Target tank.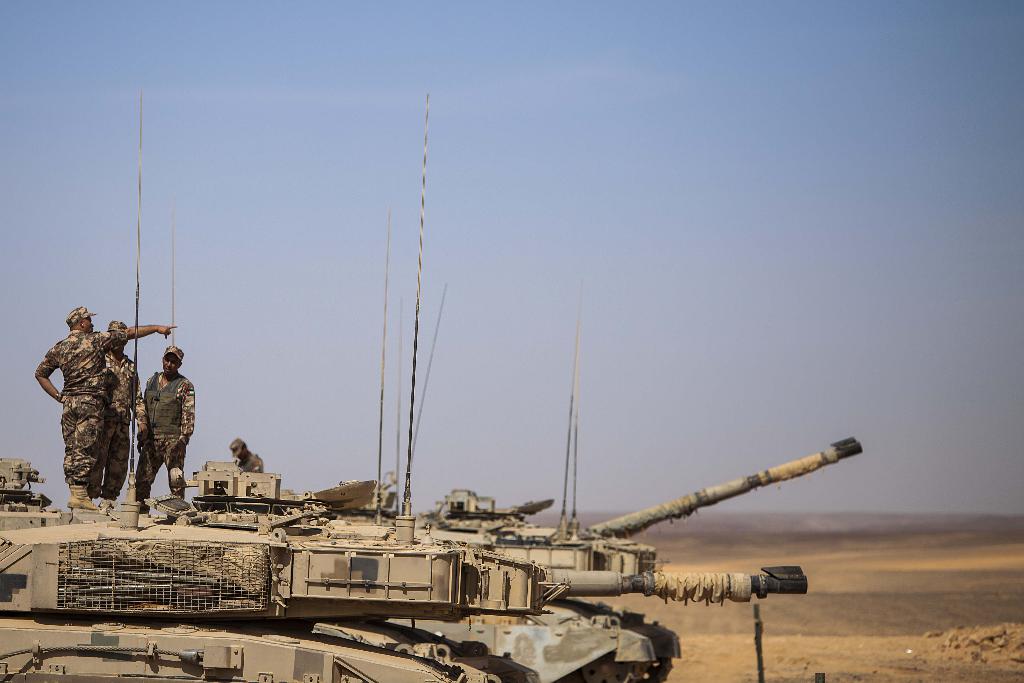
Target region: pyautogui.locateOnScreen(2, 276, 865, 675).
